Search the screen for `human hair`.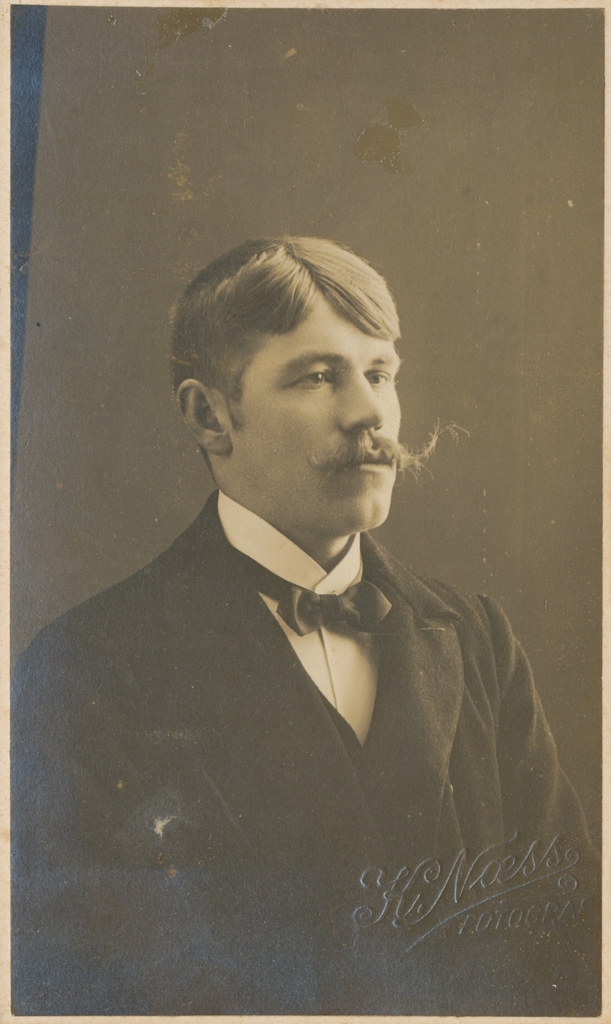
Found at (left=176, top=220, right=427, bottom=484).
